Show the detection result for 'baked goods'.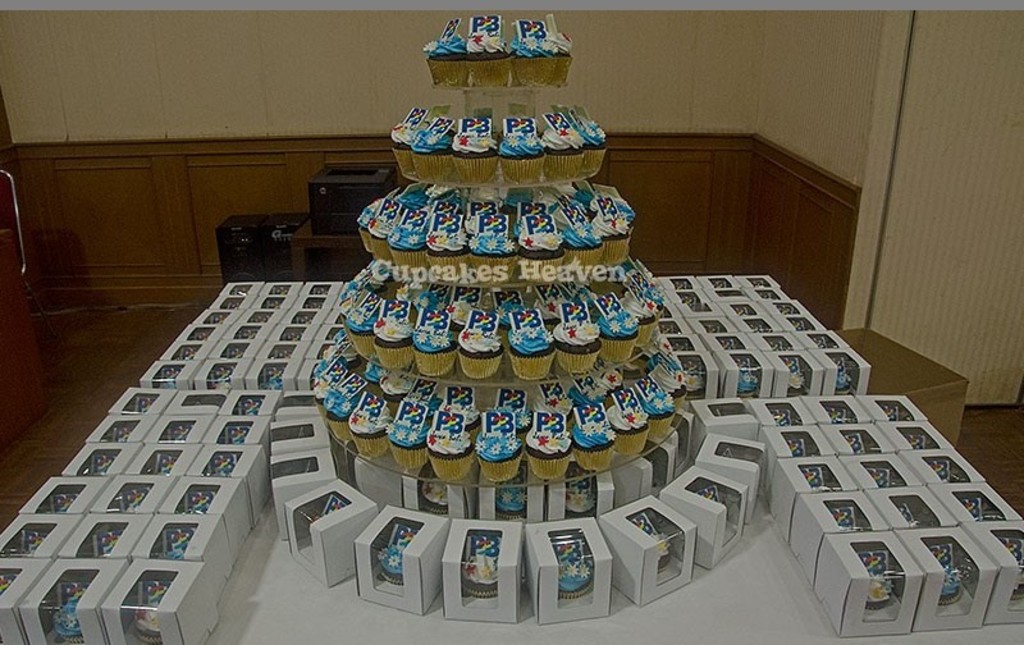
select_region(371, 545, 403, 584).
